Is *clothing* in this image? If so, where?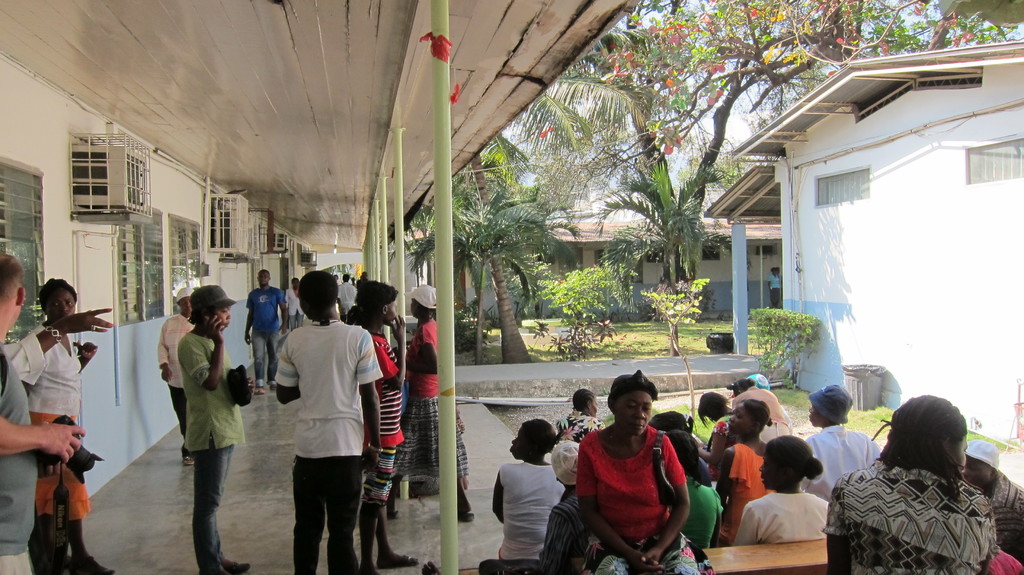
Yes, at [x1=729, y1=489, x2=826, y2=548].
